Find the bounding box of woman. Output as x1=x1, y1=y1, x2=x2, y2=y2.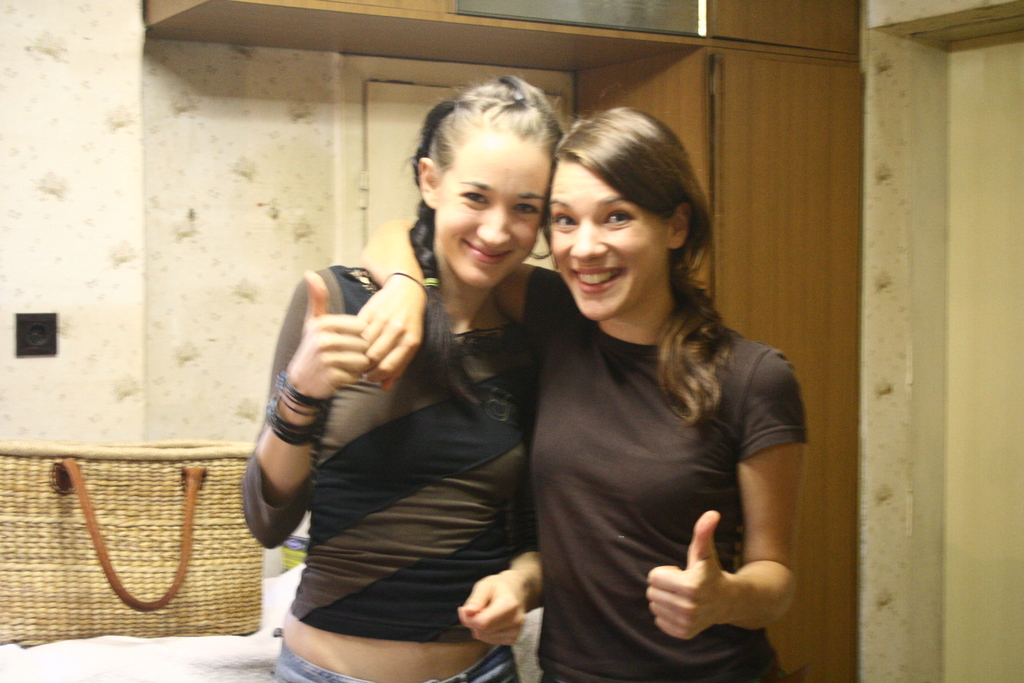
x1=243, y1=107, x2=576, y2=679.
